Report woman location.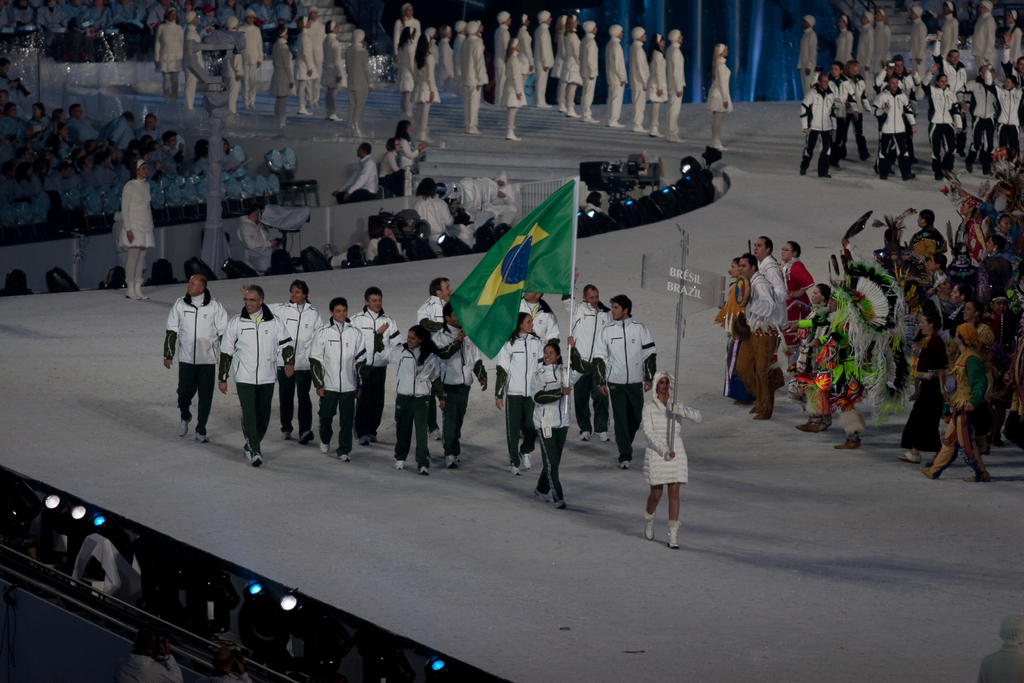
Report: [138,113,156,140].
